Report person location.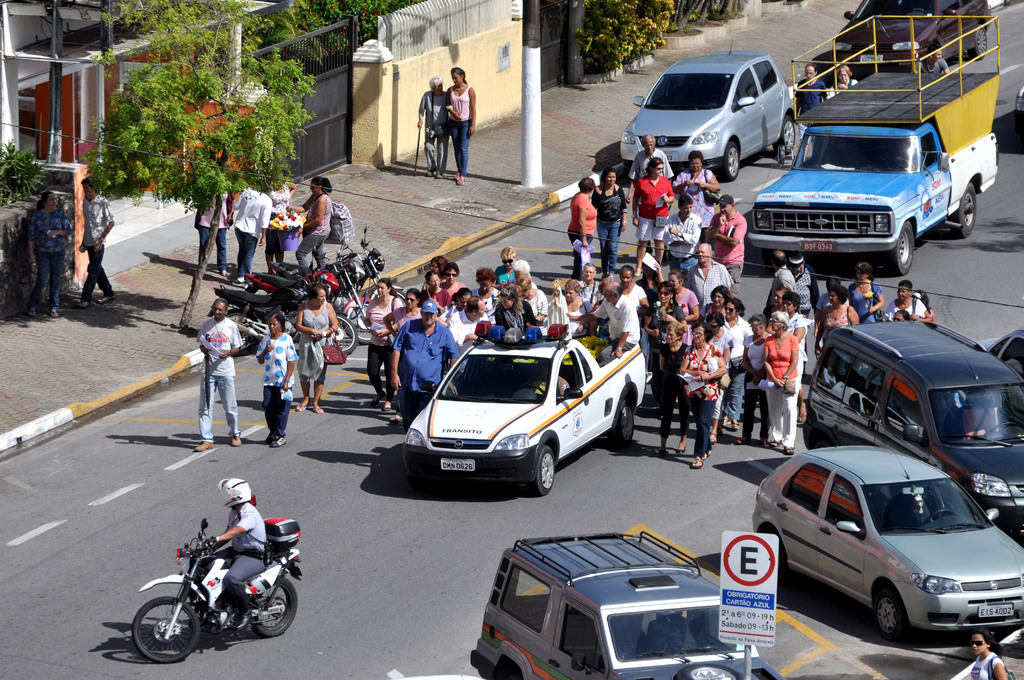
Report: bbox=[438, 263, 460, 298].
